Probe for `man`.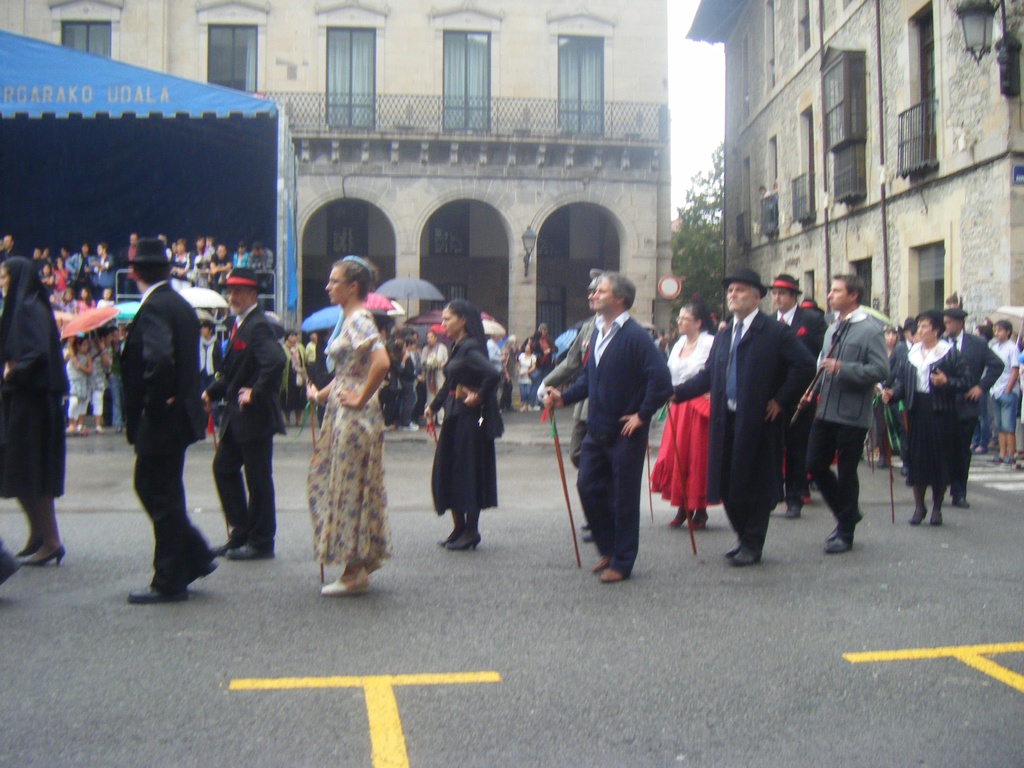
Probe result: box(941, 306, 1007, 508).
